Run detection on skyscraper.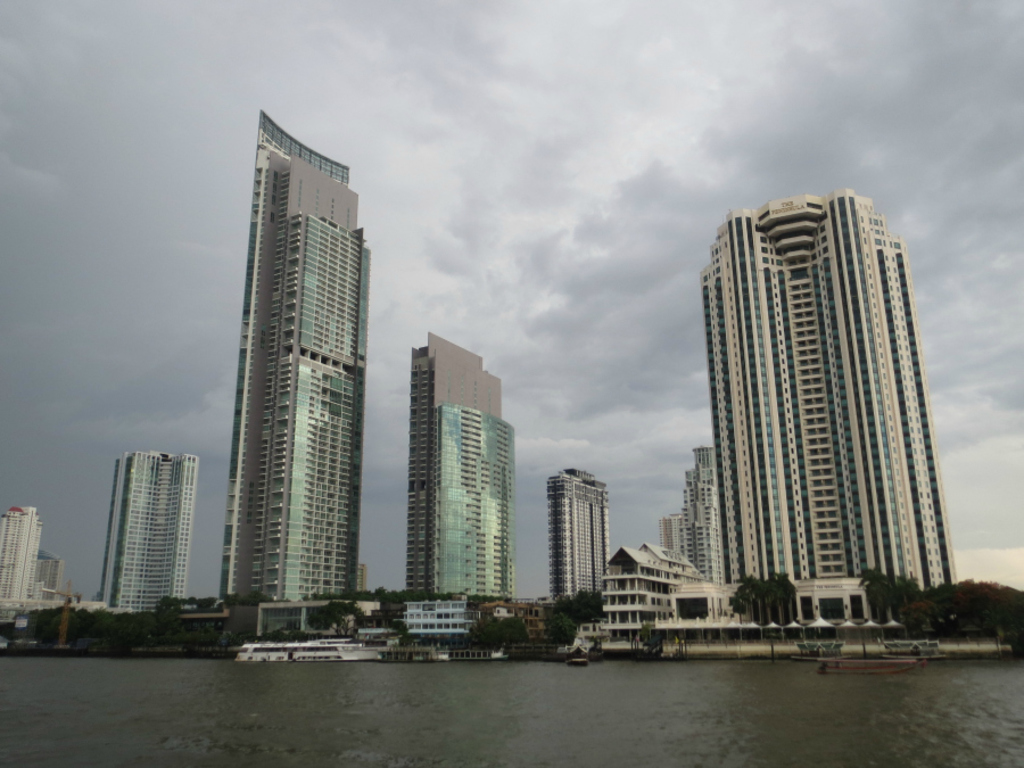
Result: rect(0, 506, 48, 602).
